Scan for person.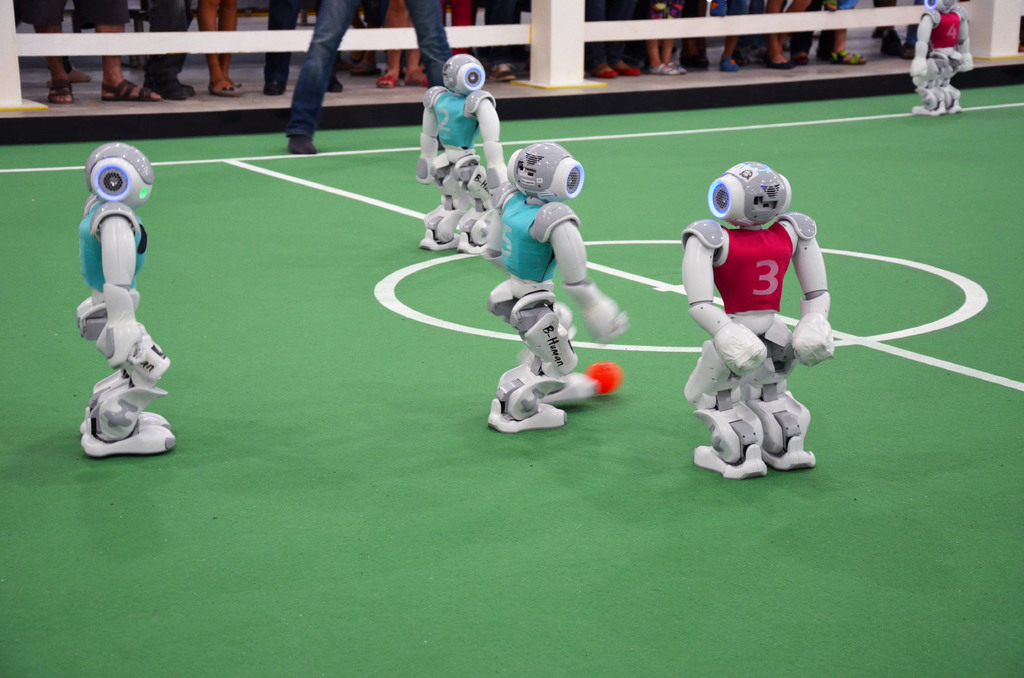
Scan result: 13 0 159 106.
